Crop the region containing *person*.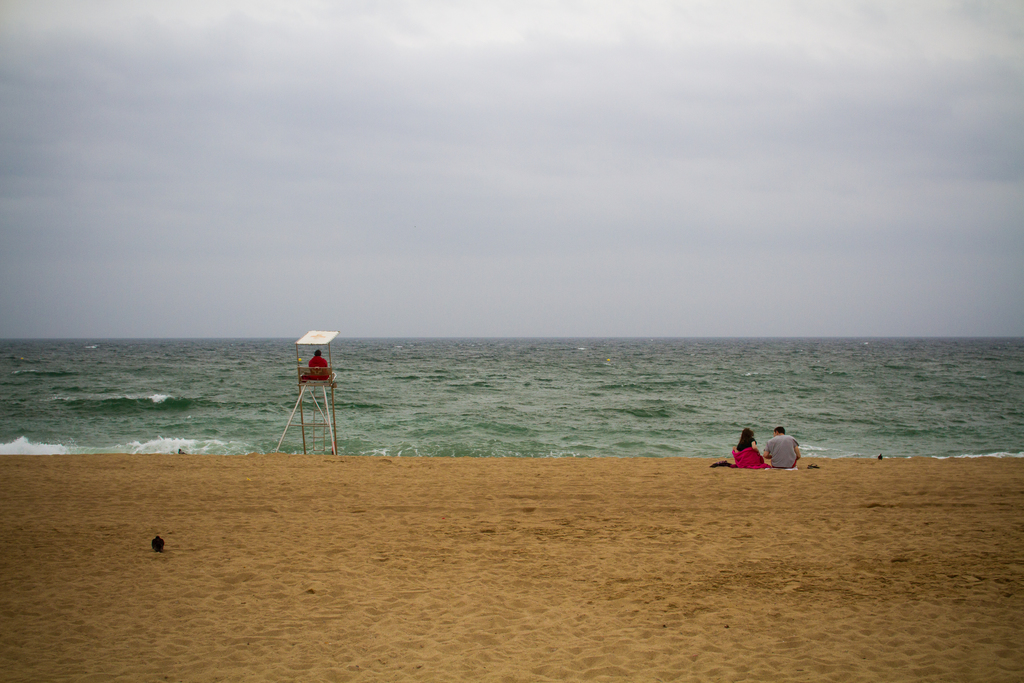
Crop region: {"x1": 728, "y1": 425, "x2": 770, "y2": 470}.
